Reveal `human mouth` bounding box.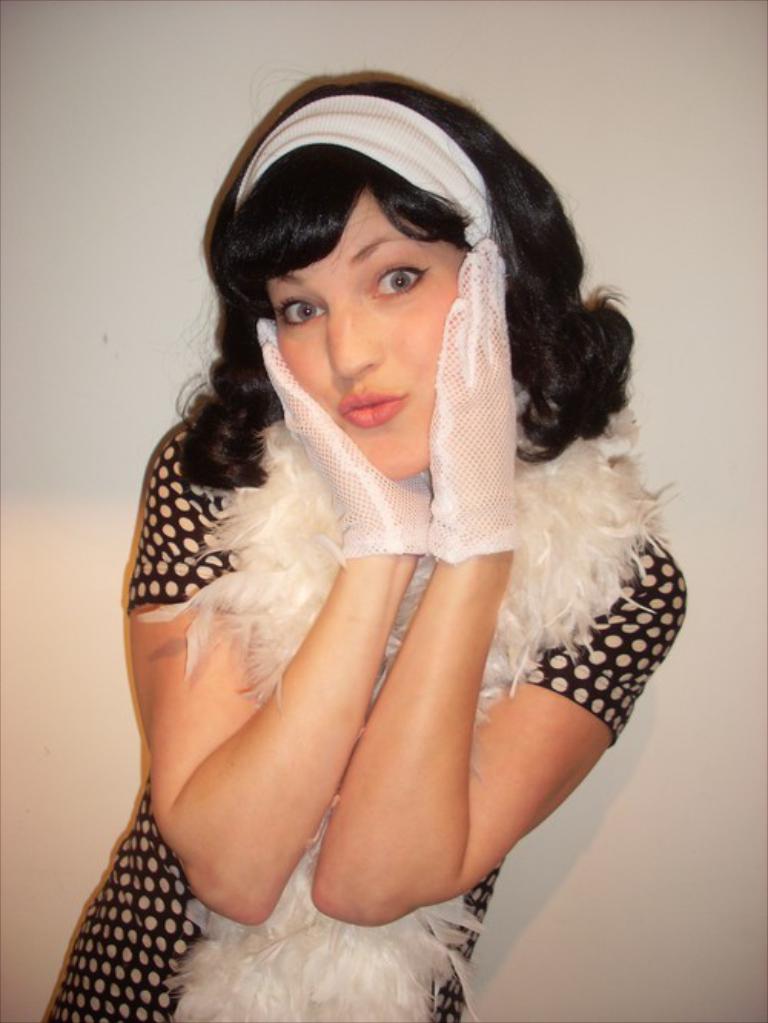
Revealed: detection(338, 379, 404, 429).
